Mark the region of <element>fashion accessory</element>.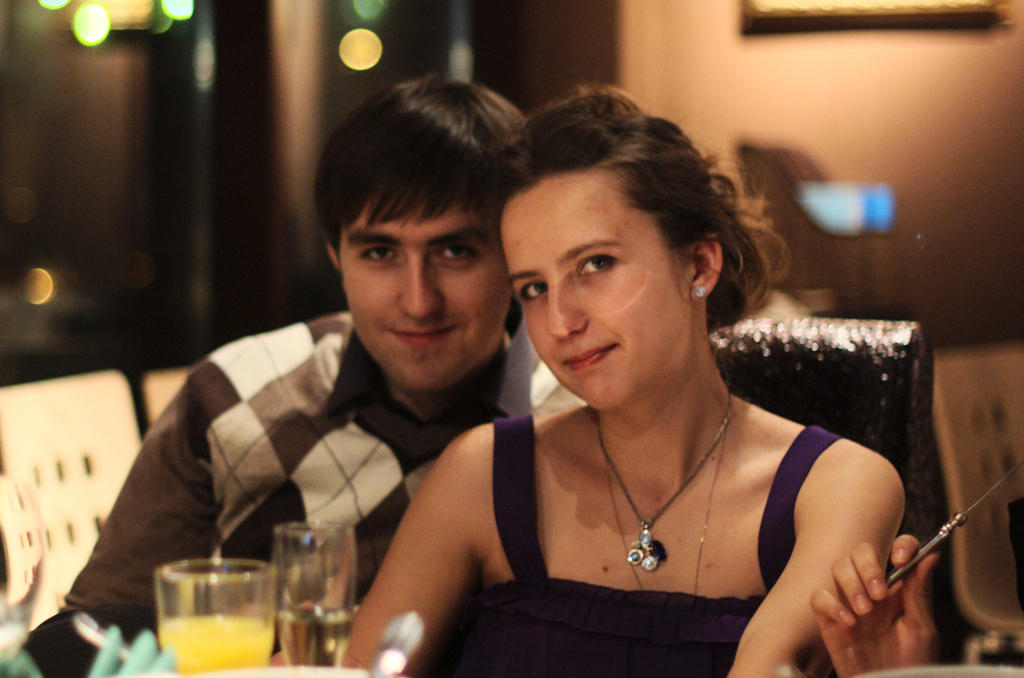
Region: [598,413,728,595].
